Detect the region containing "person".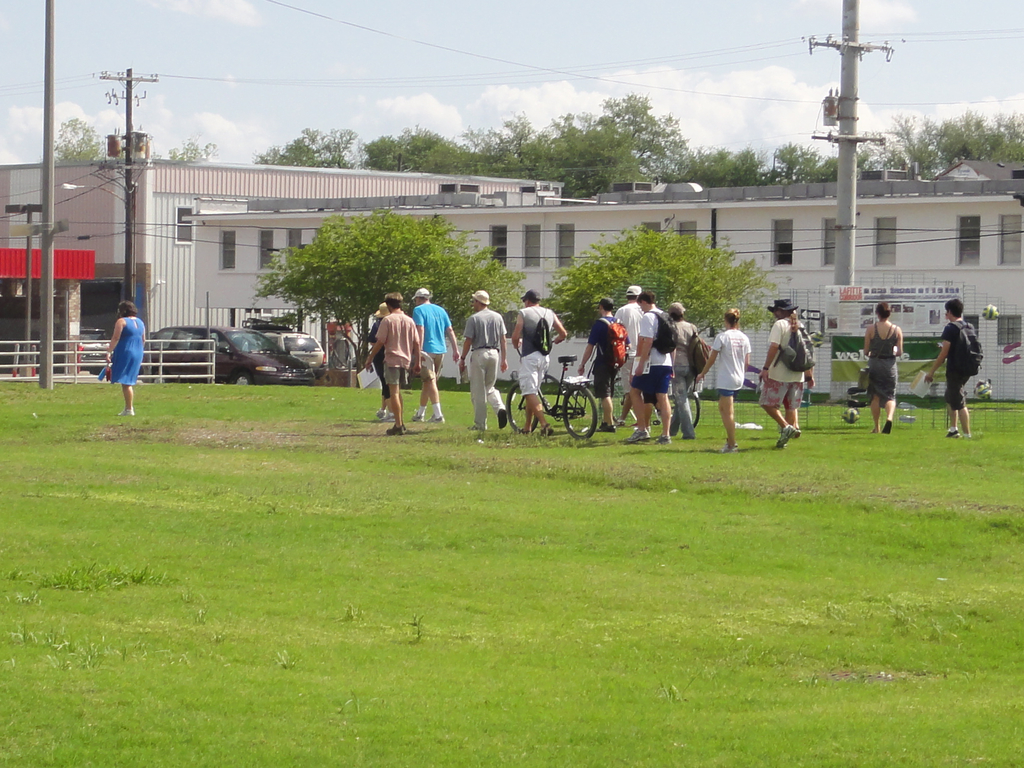
bbox(863, 304, 904, 434).
